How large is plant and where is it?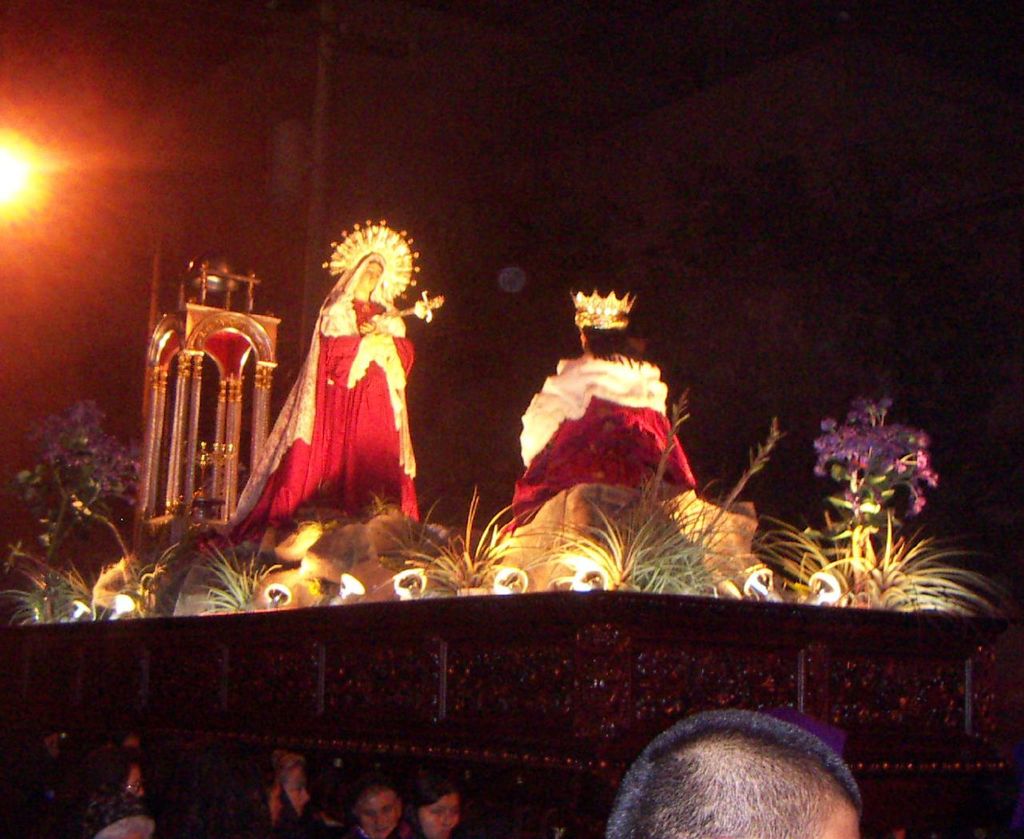
Bounding box: bbox=(727, 481, 996, 608).
